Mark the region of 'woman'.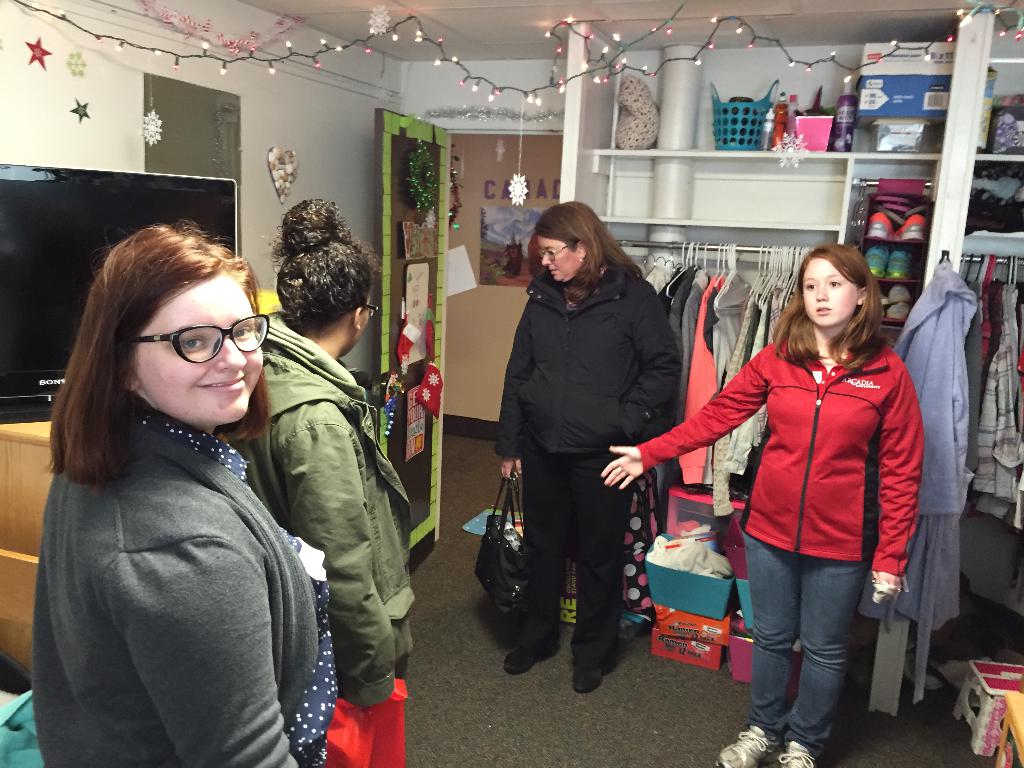
Region: 595/244/924/767.
